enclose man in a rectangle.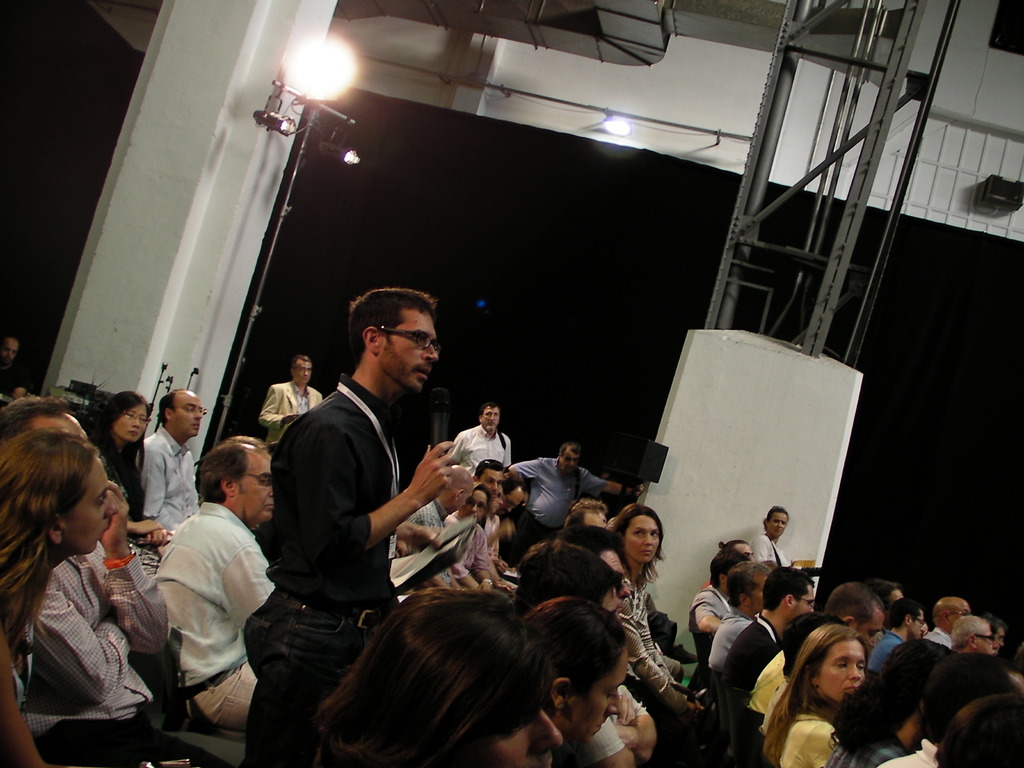
box=[751, 584, 890, 735].
